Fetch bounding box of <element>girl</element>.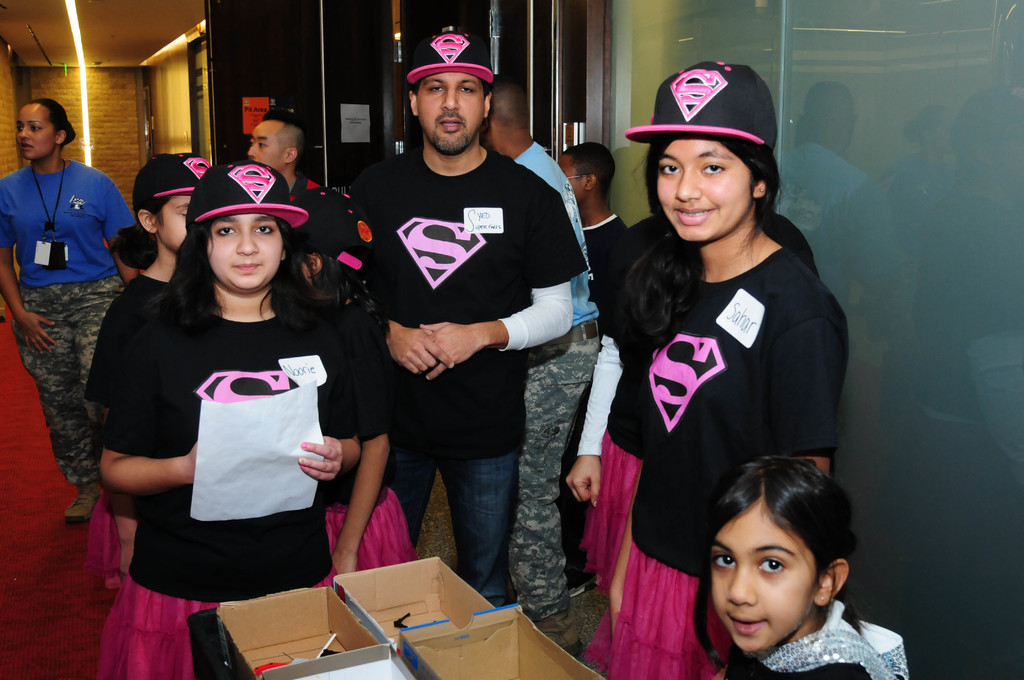
Bbox: bbox=(80, 151, 220, 593).
